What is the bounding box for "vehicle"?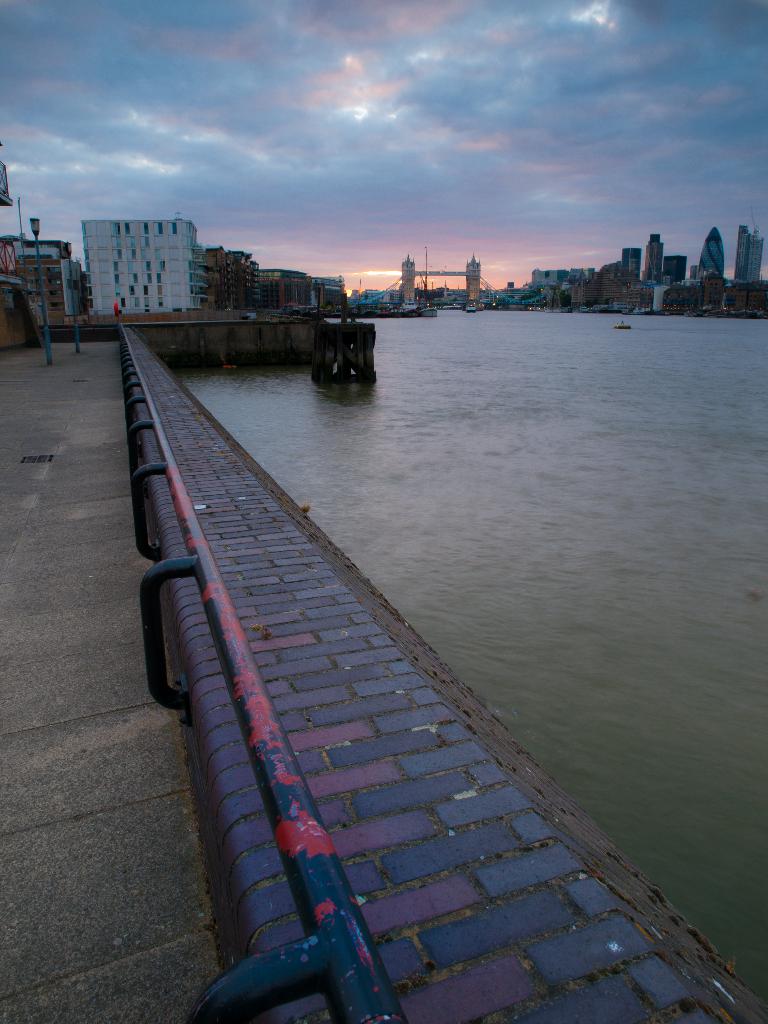
box=[465, 305, 480, 312].
